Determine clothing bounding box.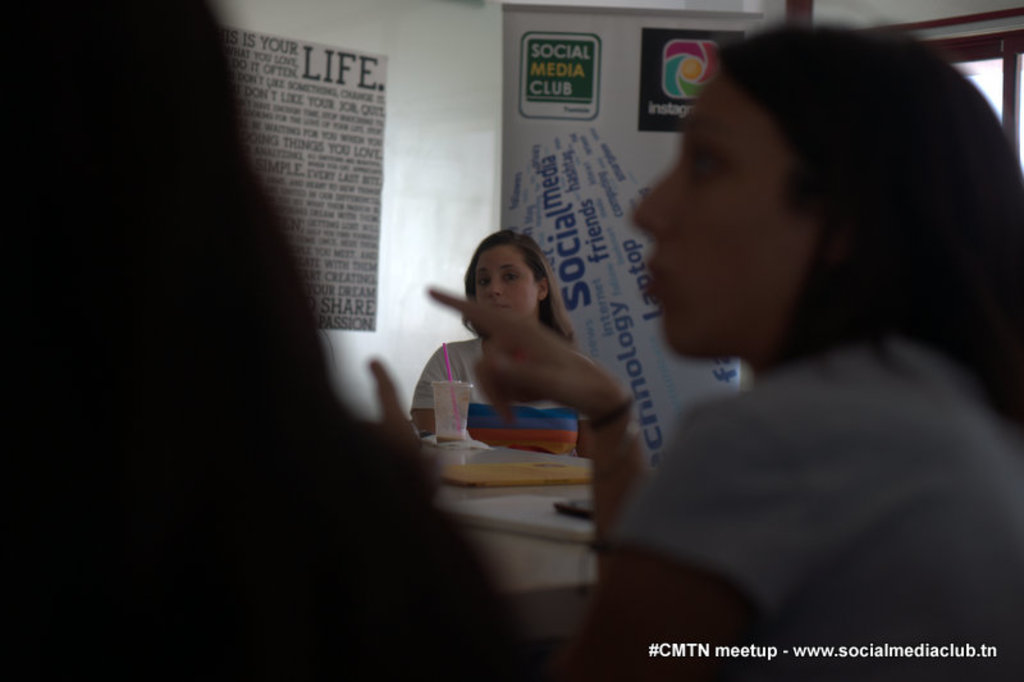
Determined: 600 339 1023 655.
